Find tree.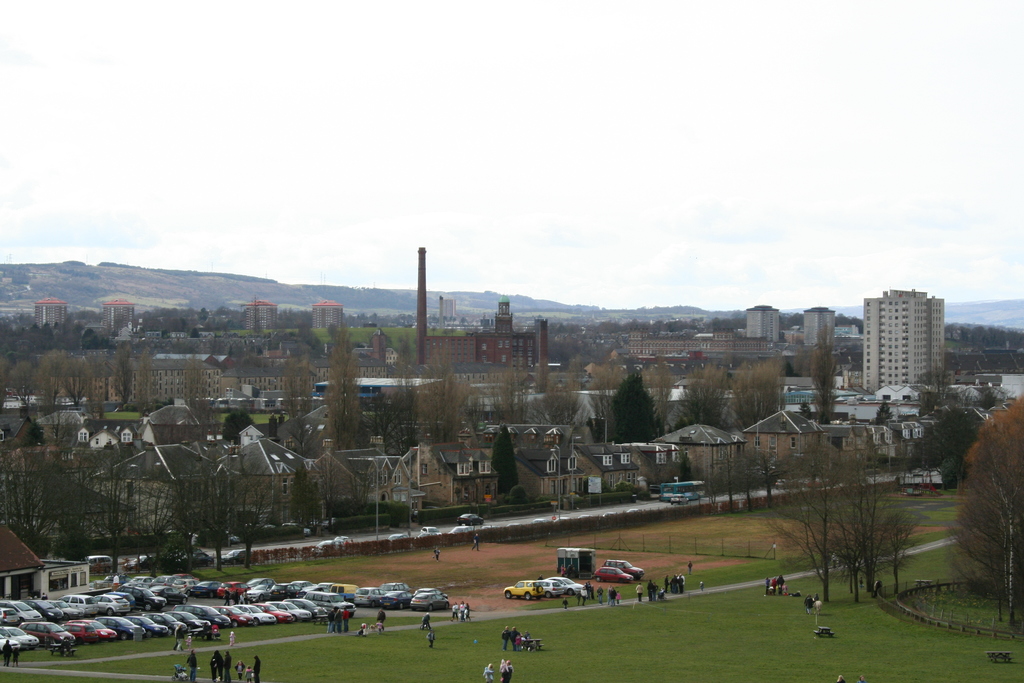
rect(949, 395, 1023, 627).
